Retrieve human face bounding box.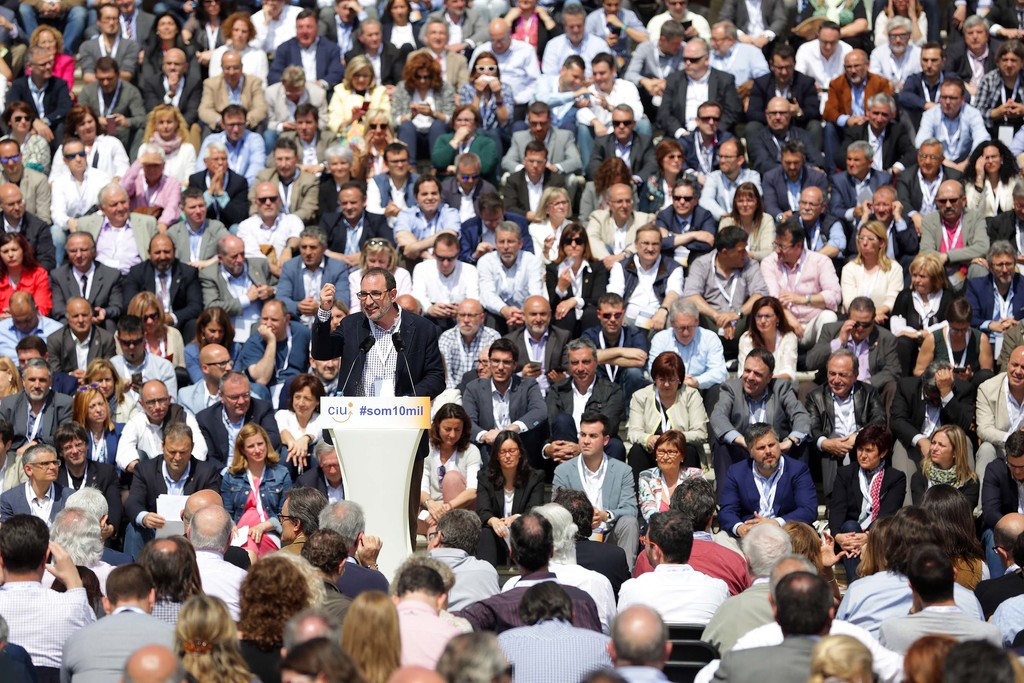
Bounding box: (left=753, top=431, right=778, bottom=471).
